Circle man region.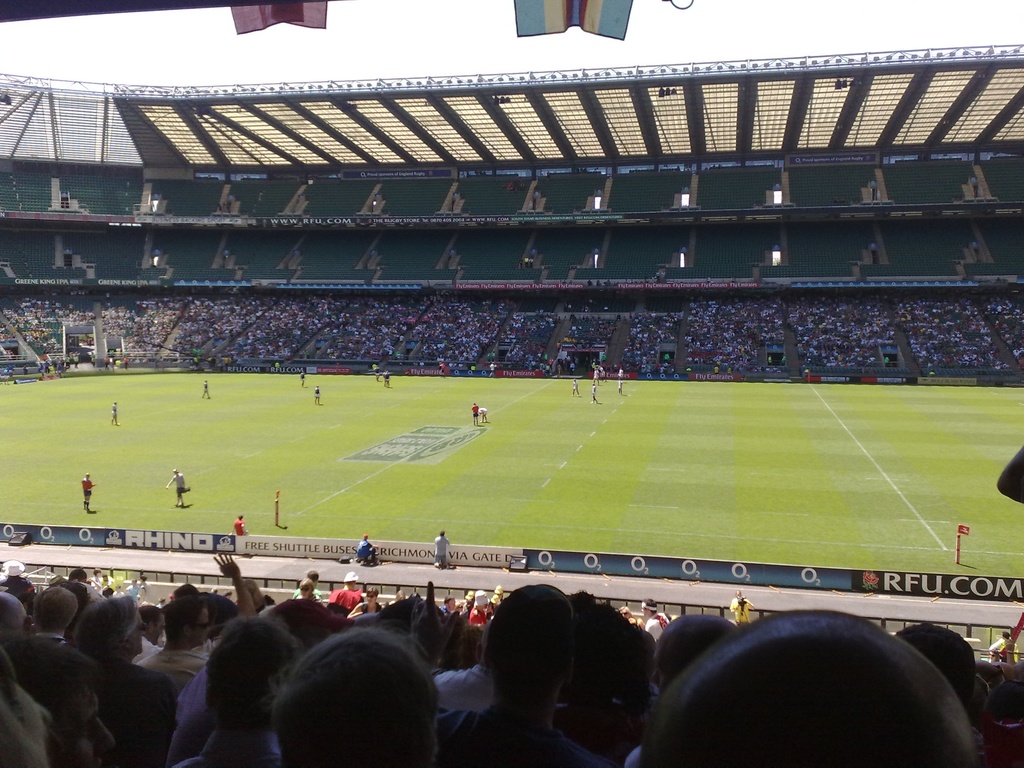
Region: <box>166,465,189,506</box>.
